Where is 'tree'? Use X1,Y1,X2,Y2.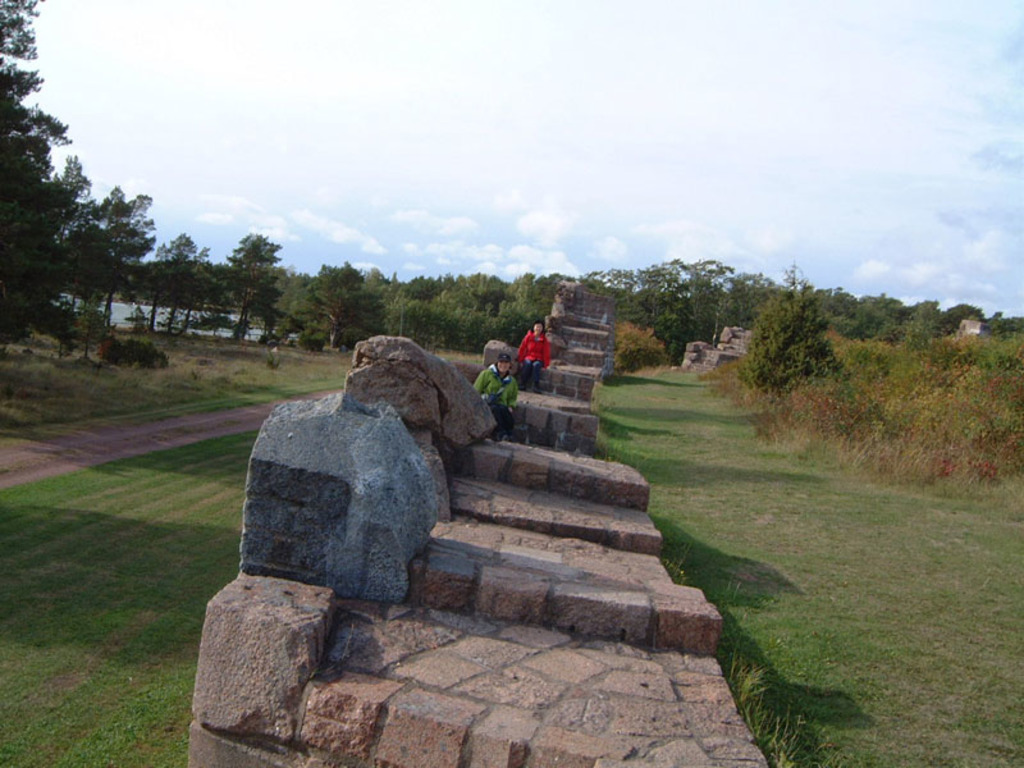
19,147,159,370.
